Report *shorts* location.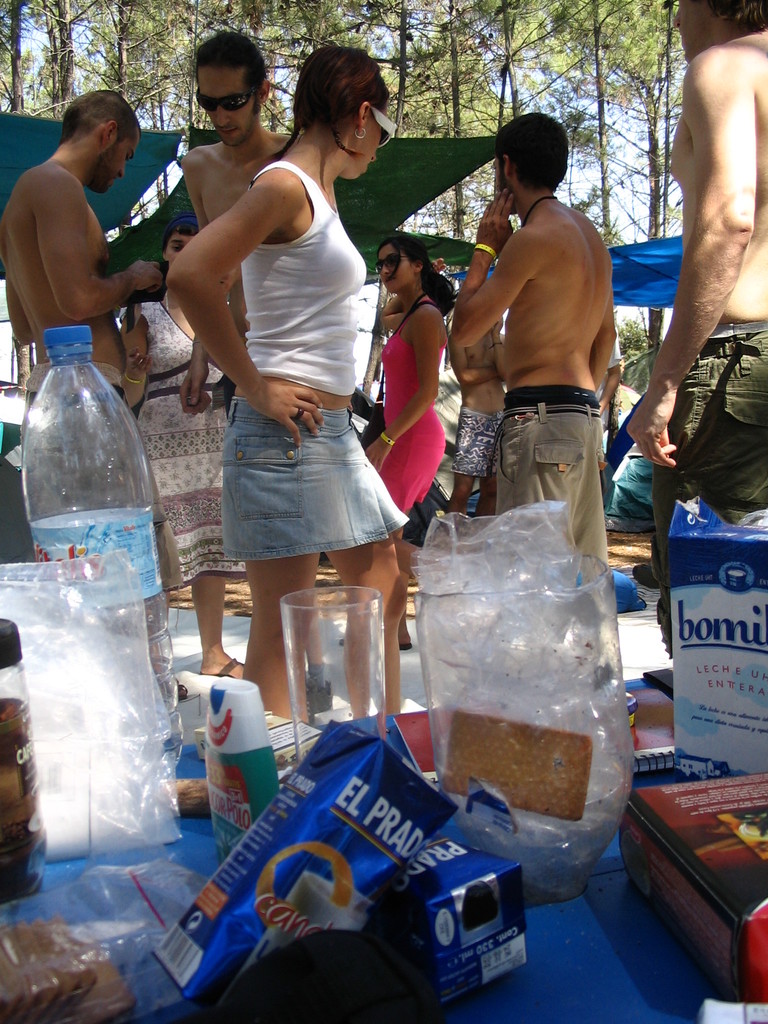
Report: box=[448, 408, 499, 476].
